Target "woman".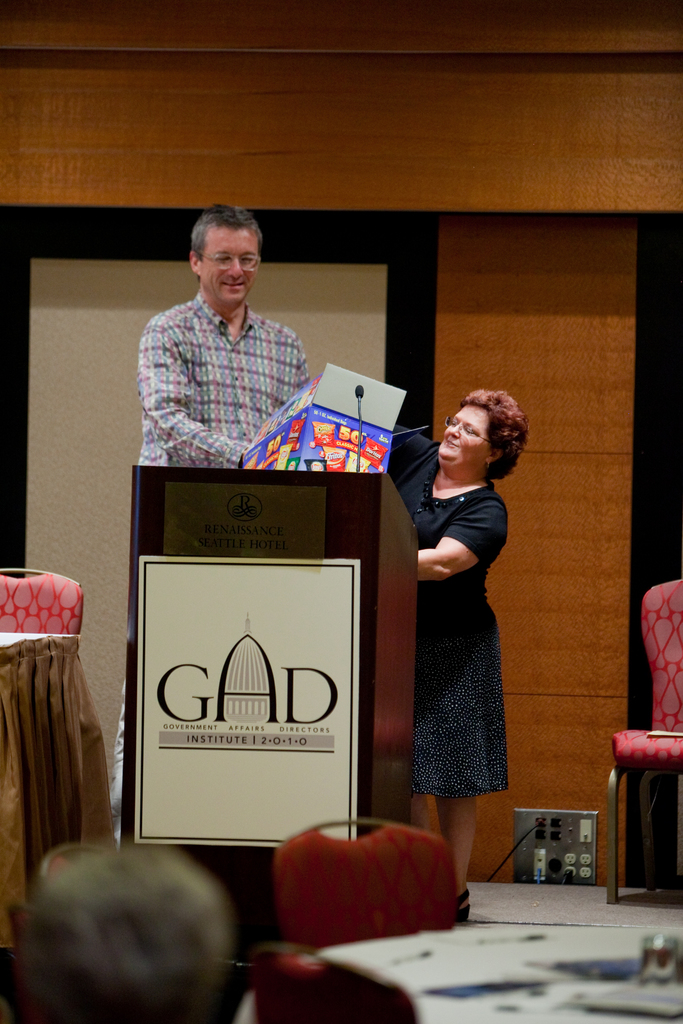
Target region: BBox(385, 376, 538, 858).
